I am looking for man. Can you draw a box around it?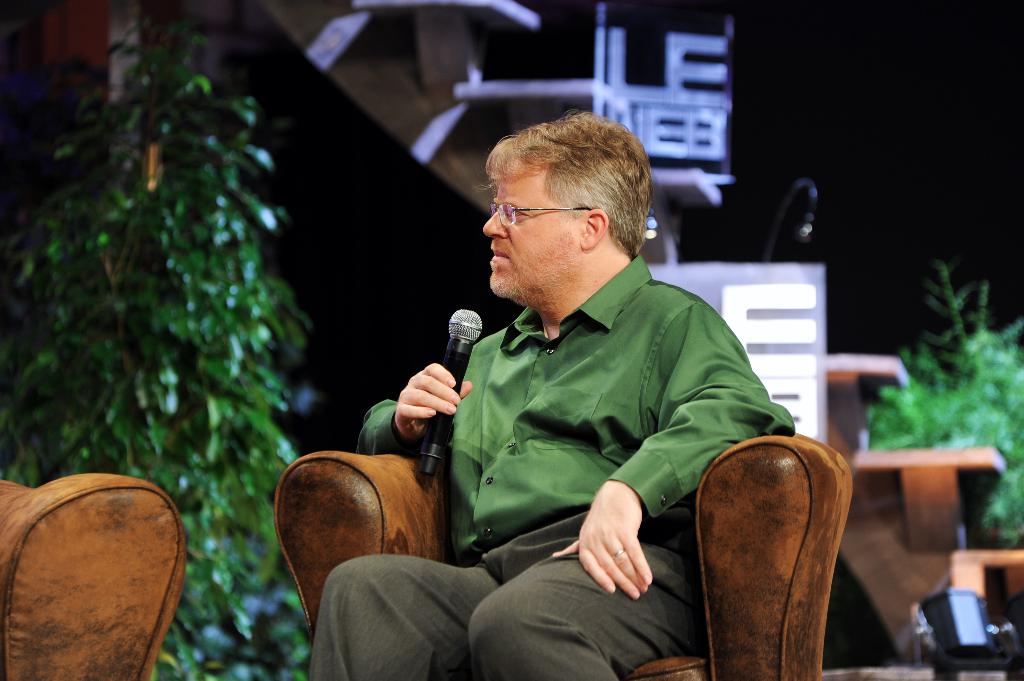
Sure, the bounding box is box(304, 117, 792, 680).
